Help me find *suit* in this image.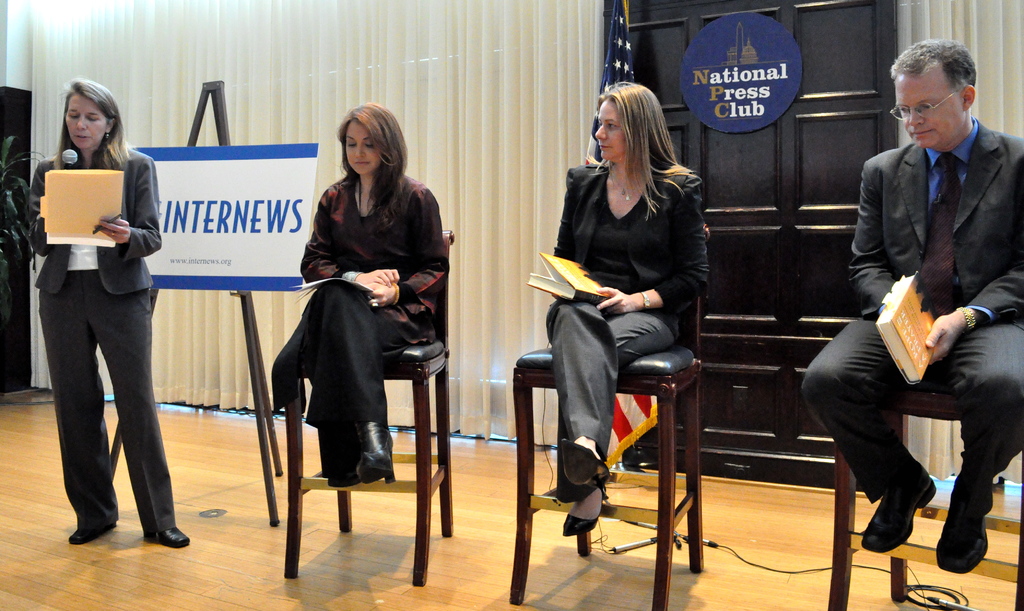
Found it: Rect(33, 145, 164, 536).
